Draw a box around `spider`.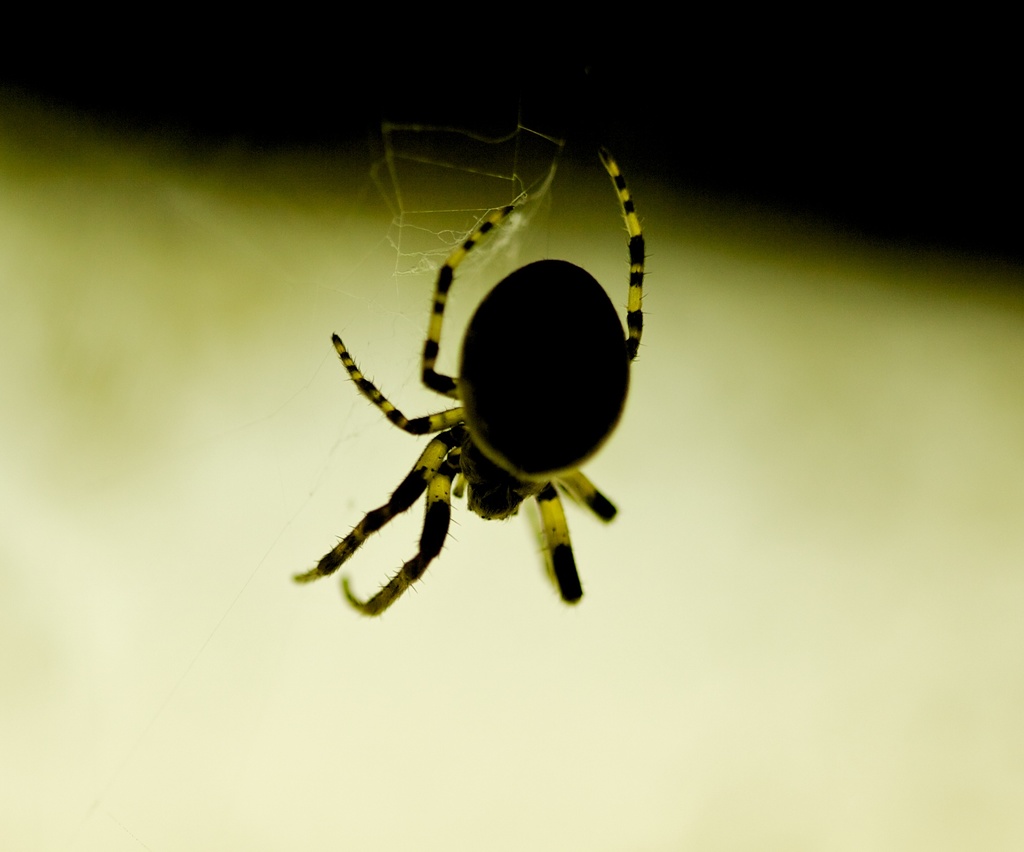
[x1=289, y1=152, x2=650, y2=625].
